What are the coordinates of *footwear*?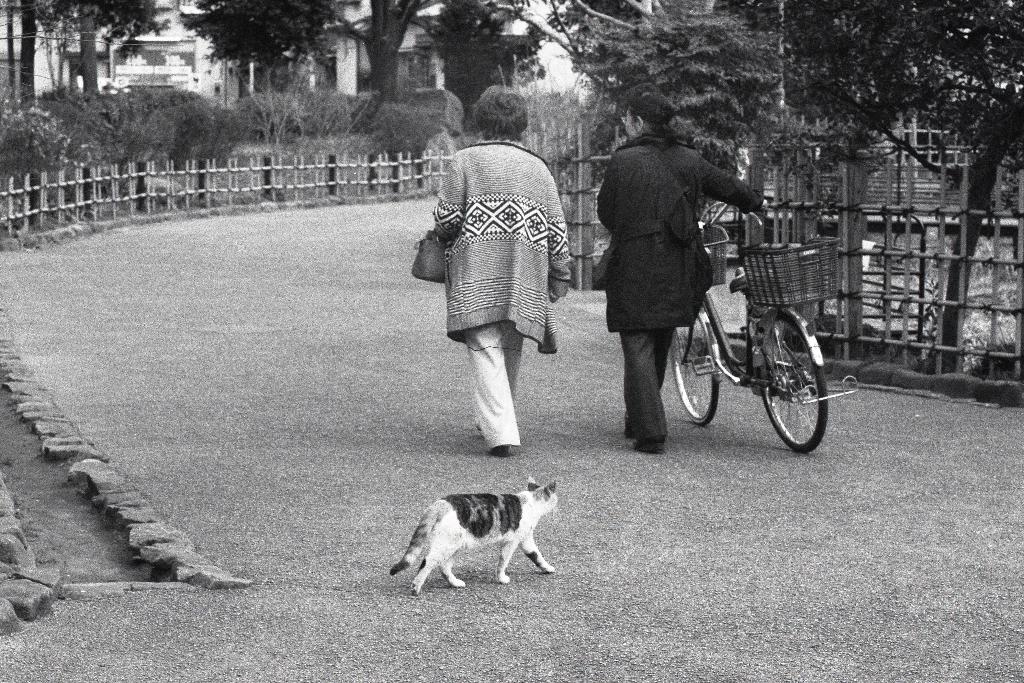
pyautogui.locateOnScreen(633, 433, 660, 450).
